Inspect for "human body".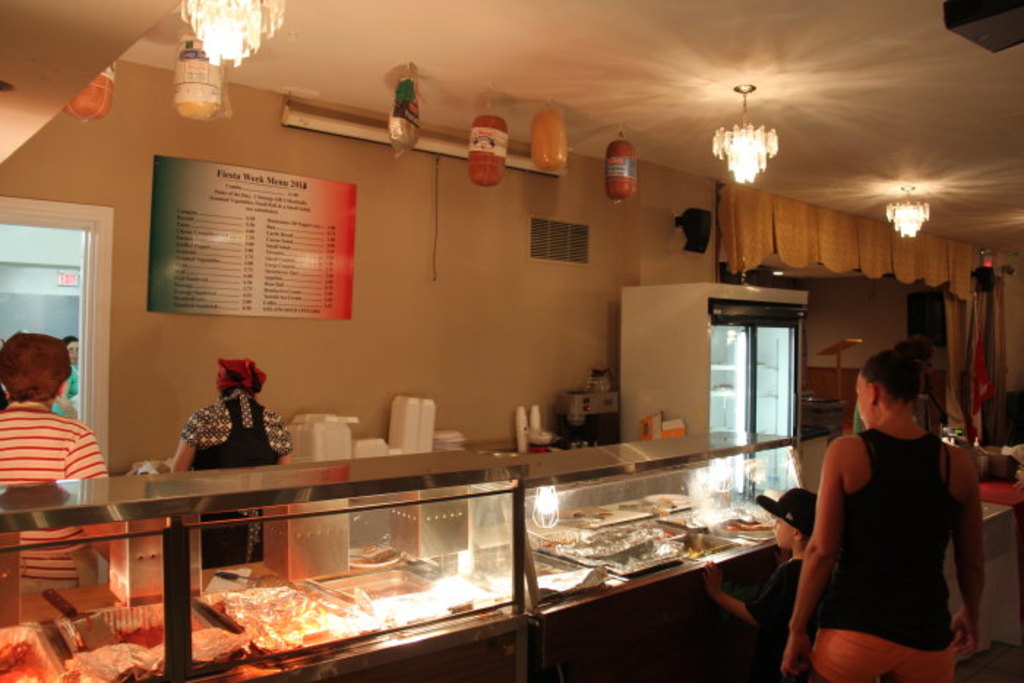
Inspection: box=[699, 546, 803, 682].
